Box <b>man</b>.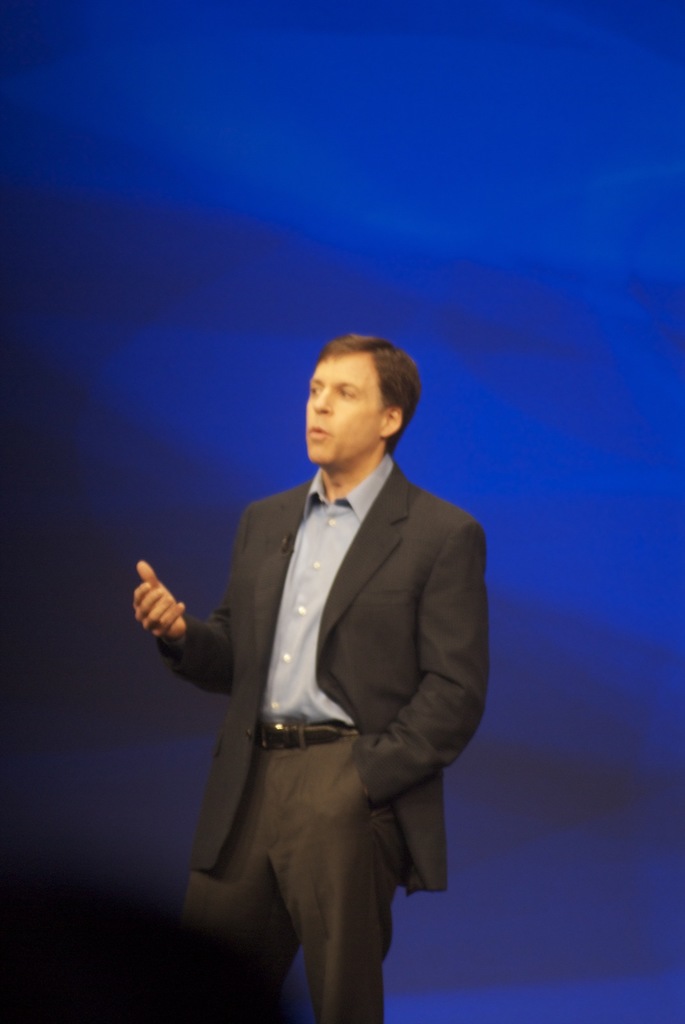
box=[125, 321, 496, 1022].
